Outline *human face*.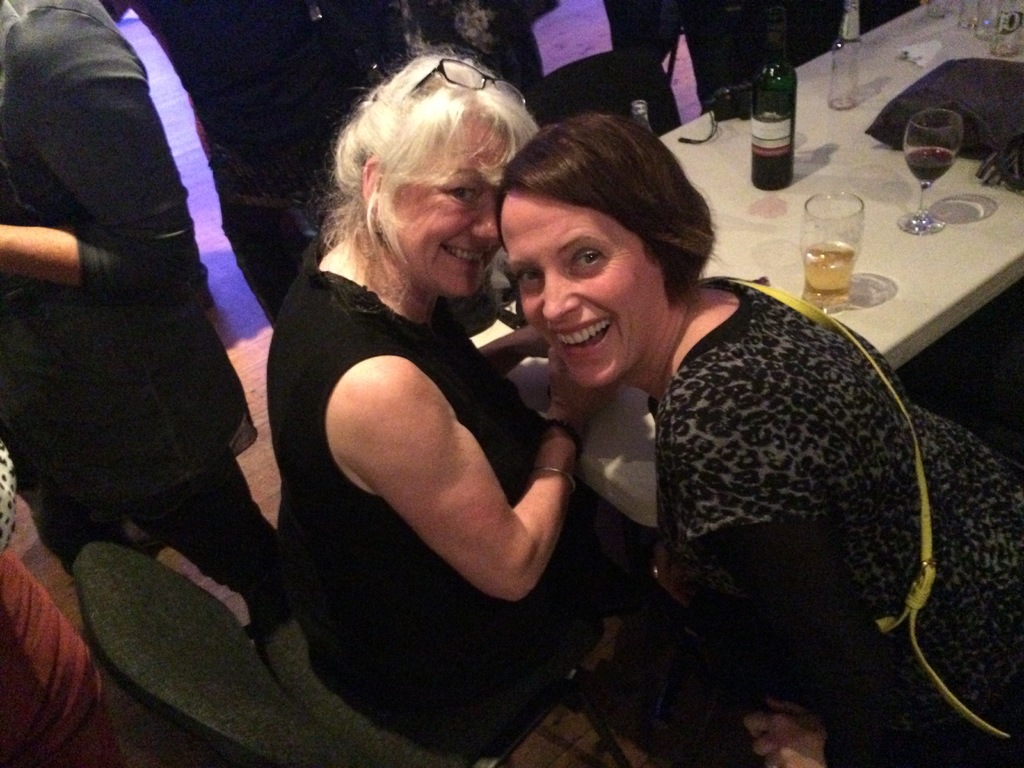
Outline: [left=375, top=114, right=511, bottom=300].
